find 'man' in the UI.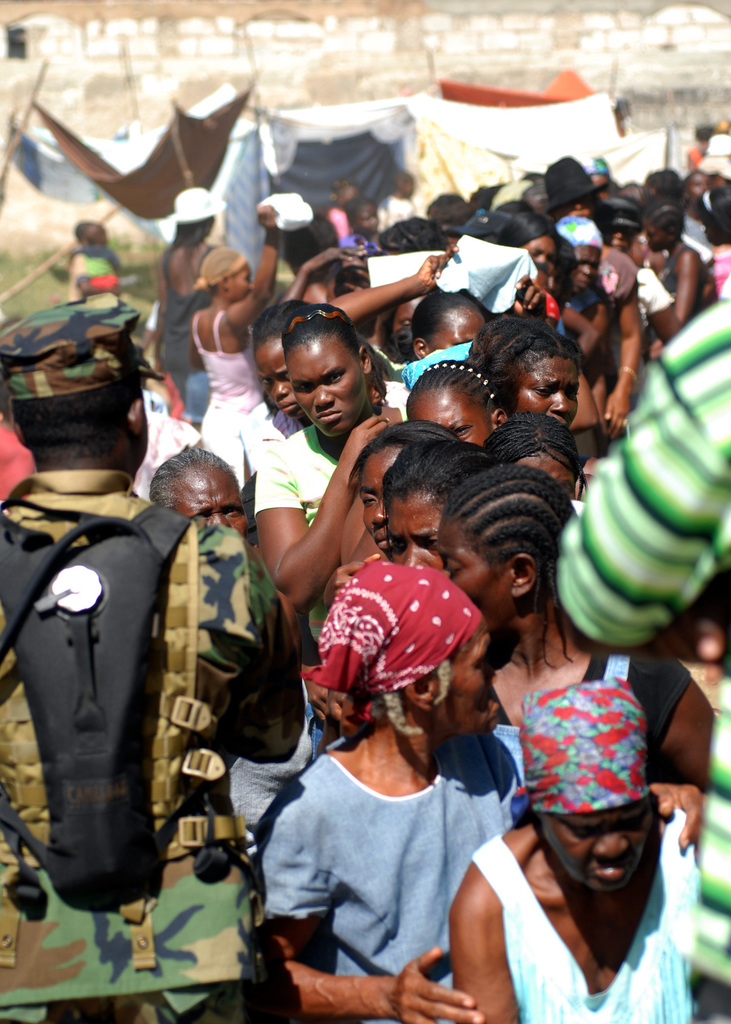
UI element at bbox(0, 304, 303, 1023).
